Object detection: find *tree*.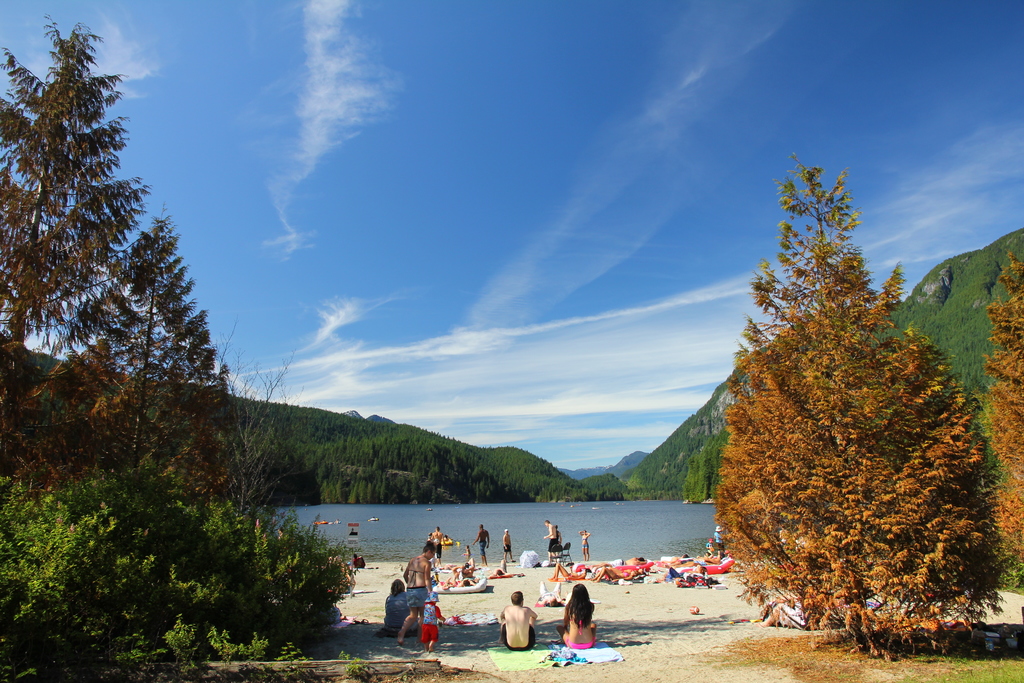
<bbox>970, 254, 1023, 583</bbox>.
